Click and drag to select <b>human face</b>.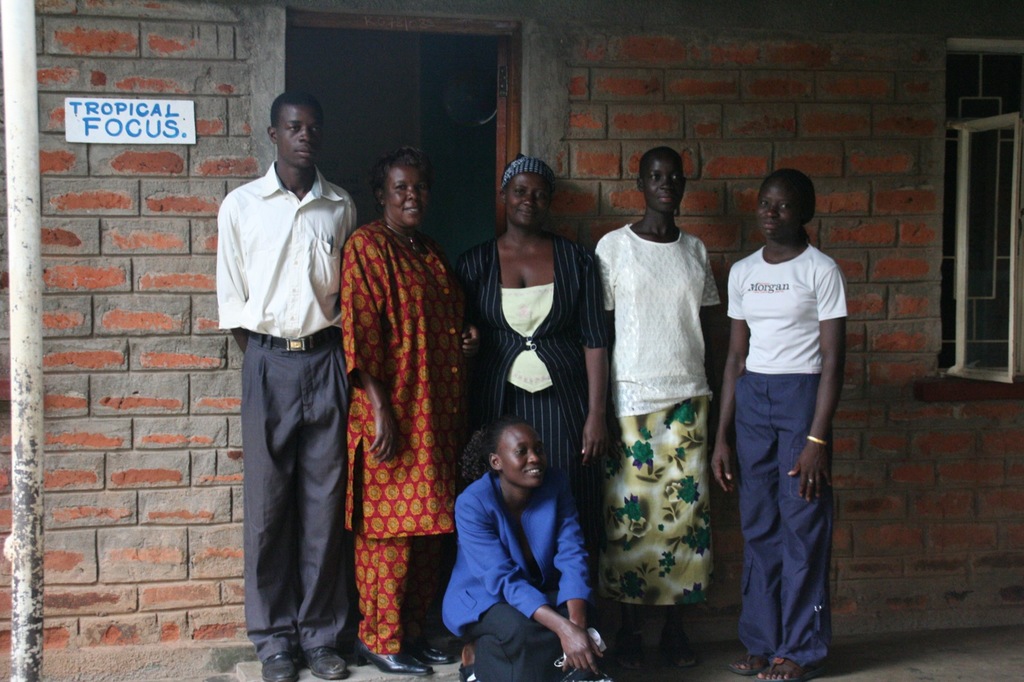
Selection: crop(497, 163, 548, 225).
